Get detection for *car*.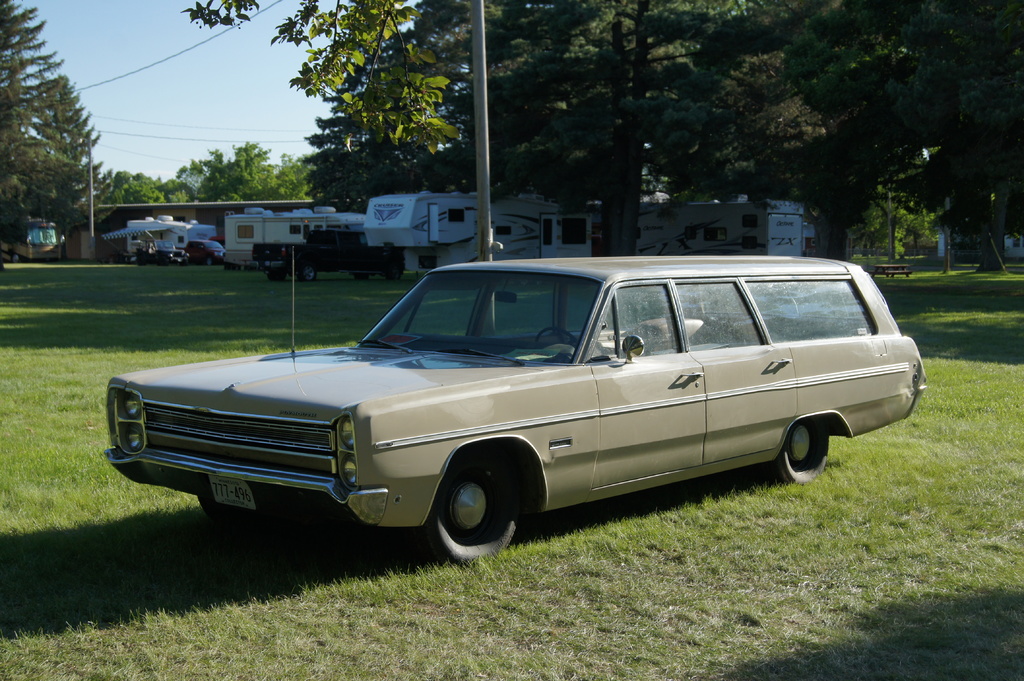
Detection: <bbox>97, 261, 920, 561</bbox>.
